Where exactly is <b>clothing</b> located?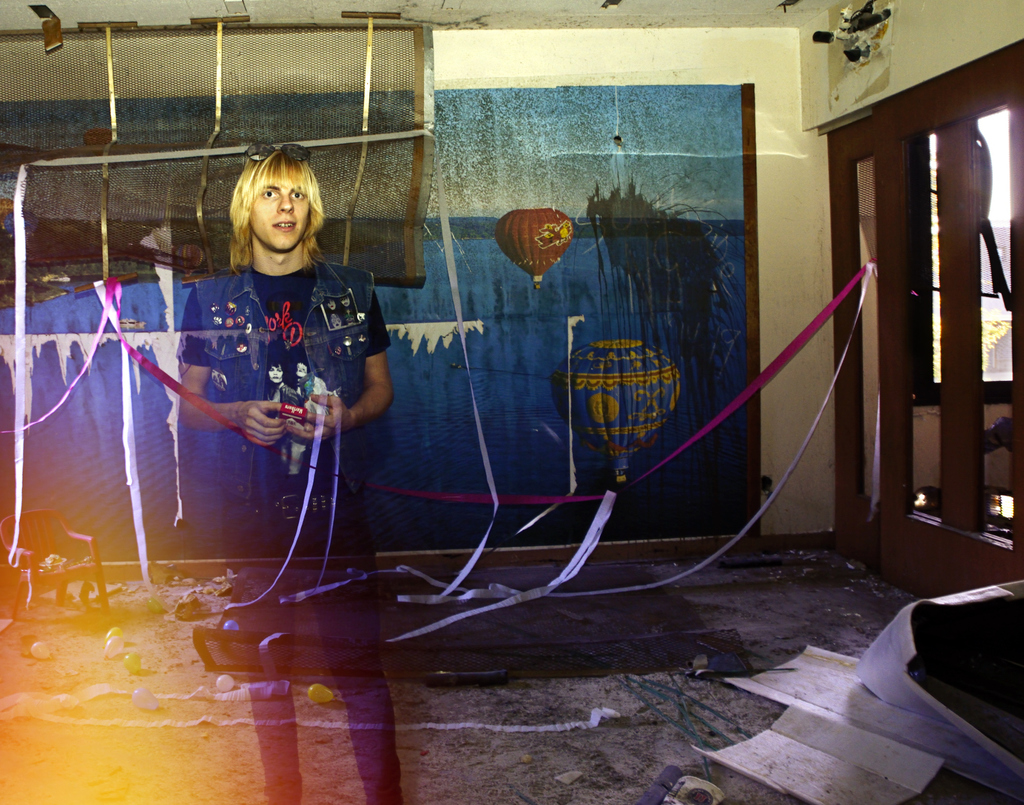
Its bounding box is <bbox>172, 258, 390, 692</bbox>.
